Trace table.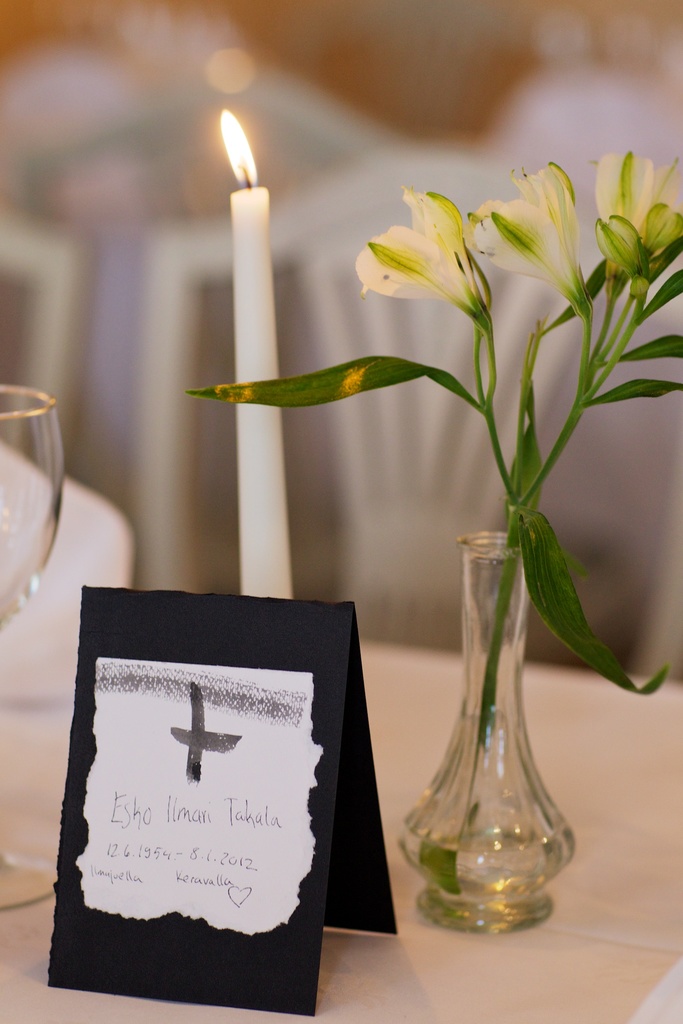
Traced to bbox=[0, 632, 682, 1023].
